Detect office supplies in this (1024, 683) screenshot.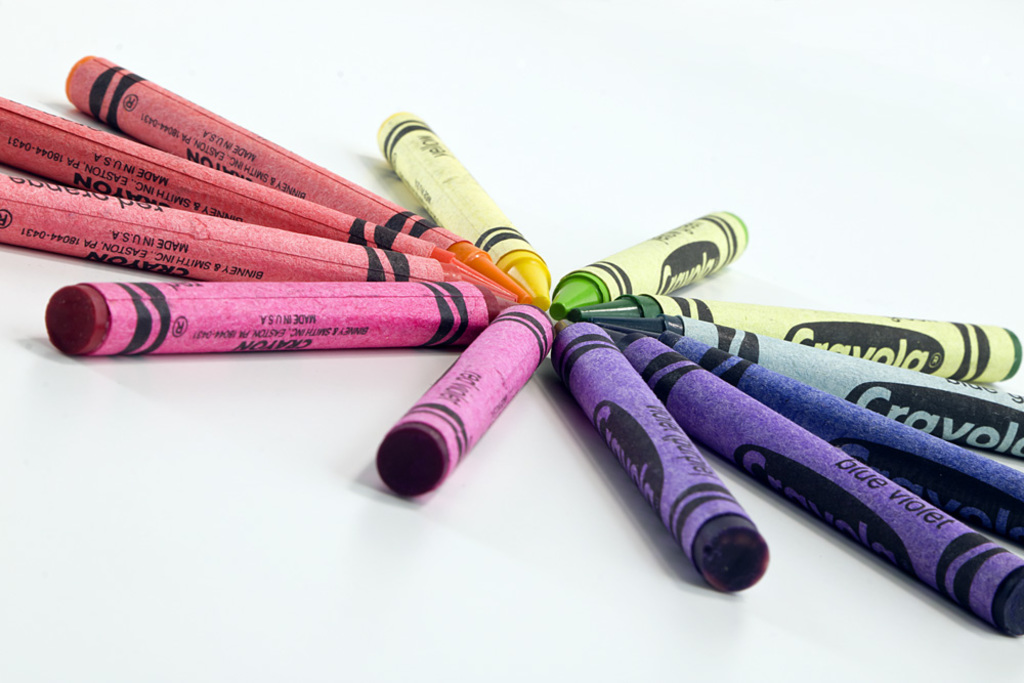
Detection: [left=0, top=171, right=475, bottom=287].
